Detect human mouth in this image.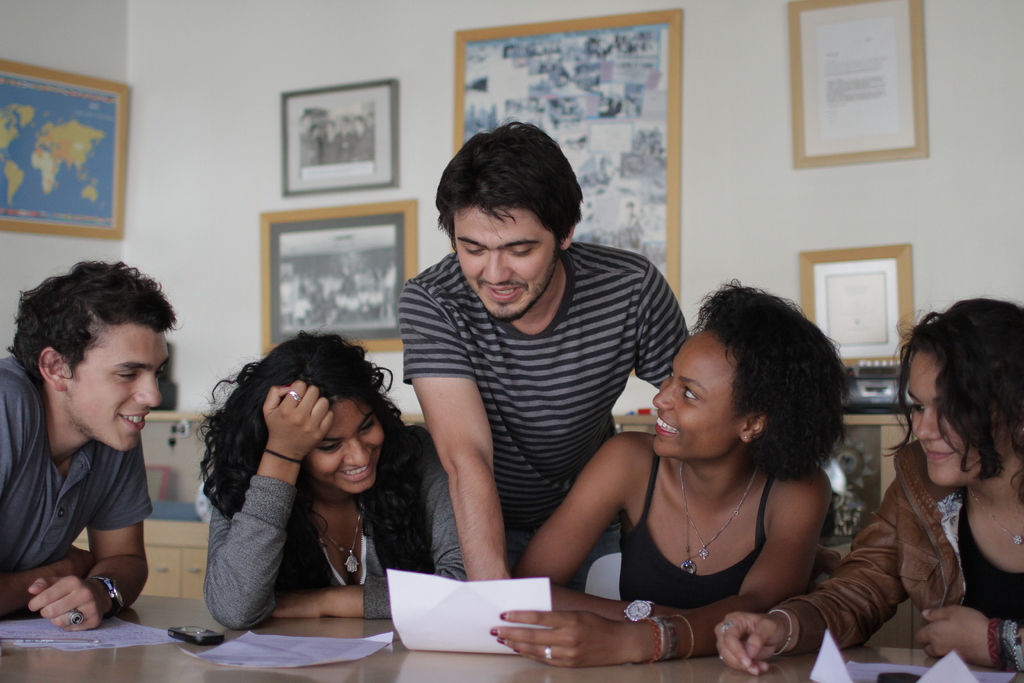
Detection: (120,404,146,436).
